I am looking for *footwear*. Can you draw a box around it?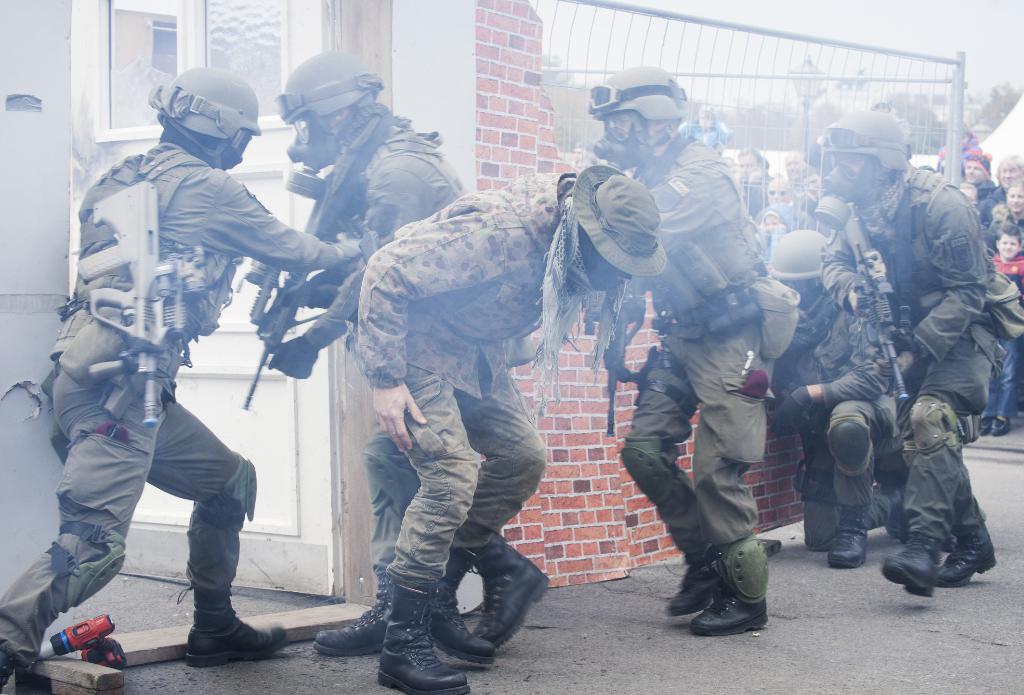
Sure, the bounding box is bbox(376, 570, 470, 694).
